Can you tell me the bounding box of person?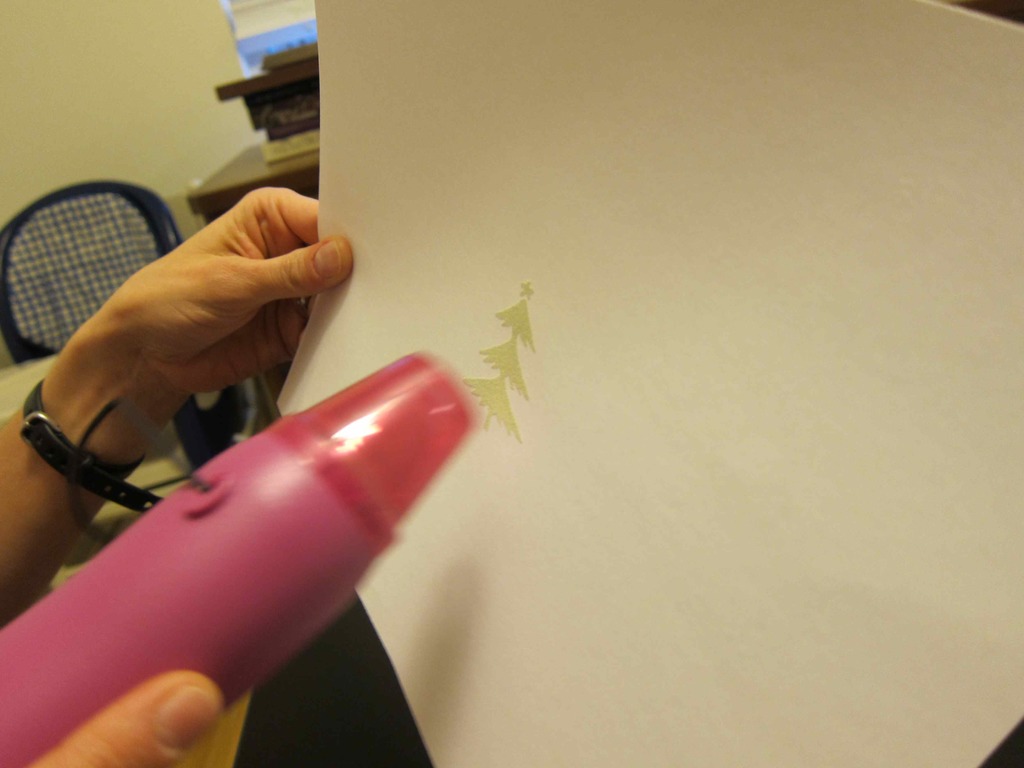
BBox(0, 180, 355, 767).
